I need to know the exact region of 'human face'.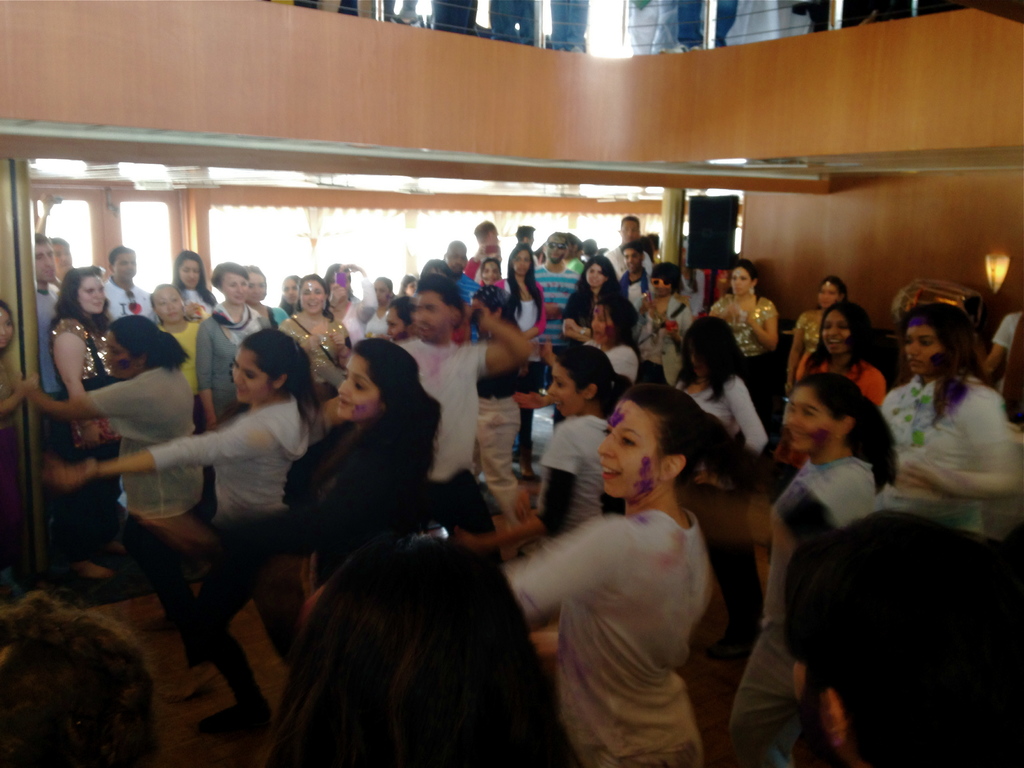
Region: 445,247,461,273.
